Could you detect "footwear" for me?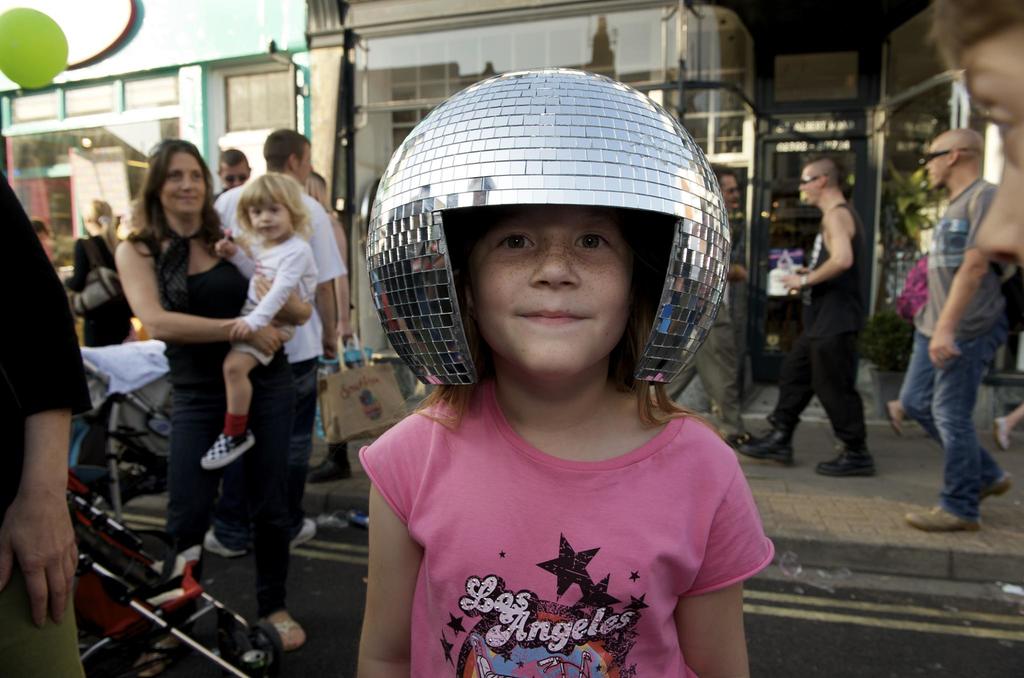
Detection result: detection(886, 398, 904, 439).
